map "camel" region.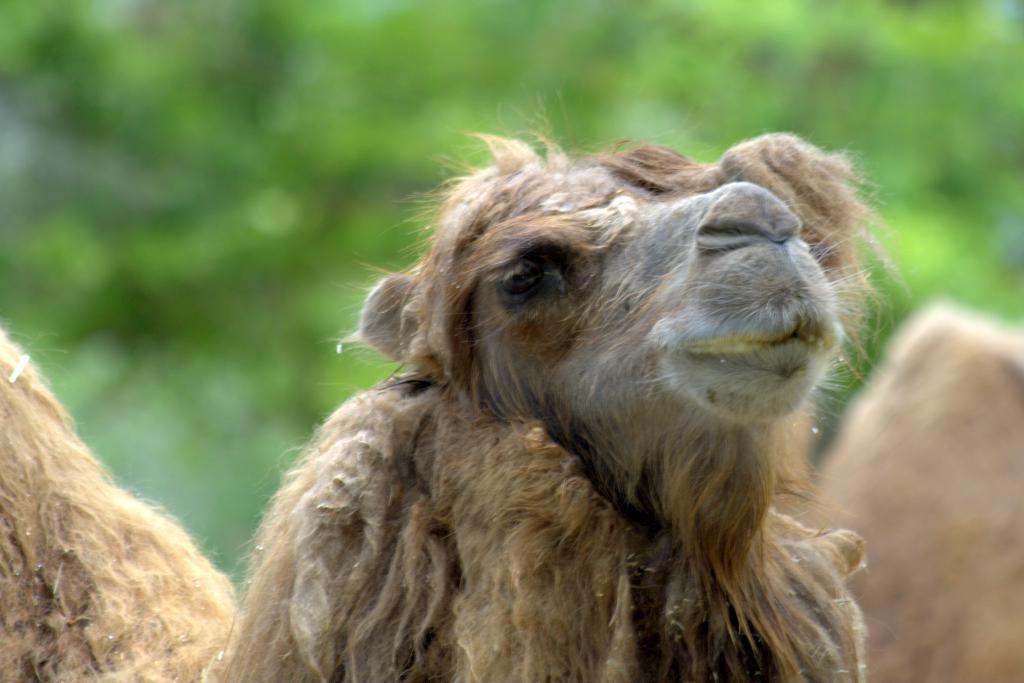
Mapped to (left=0, top=81, right=911, bottom=682).
